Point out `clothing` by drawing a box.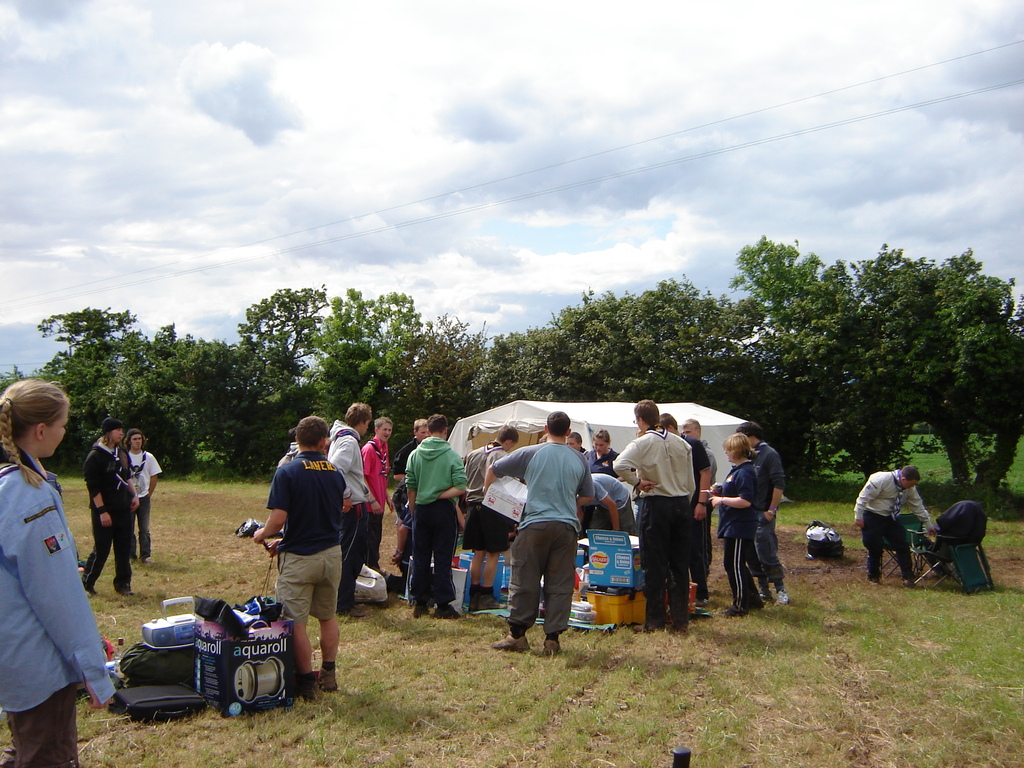
(left=607, top=424, right=695, bottom=626).
